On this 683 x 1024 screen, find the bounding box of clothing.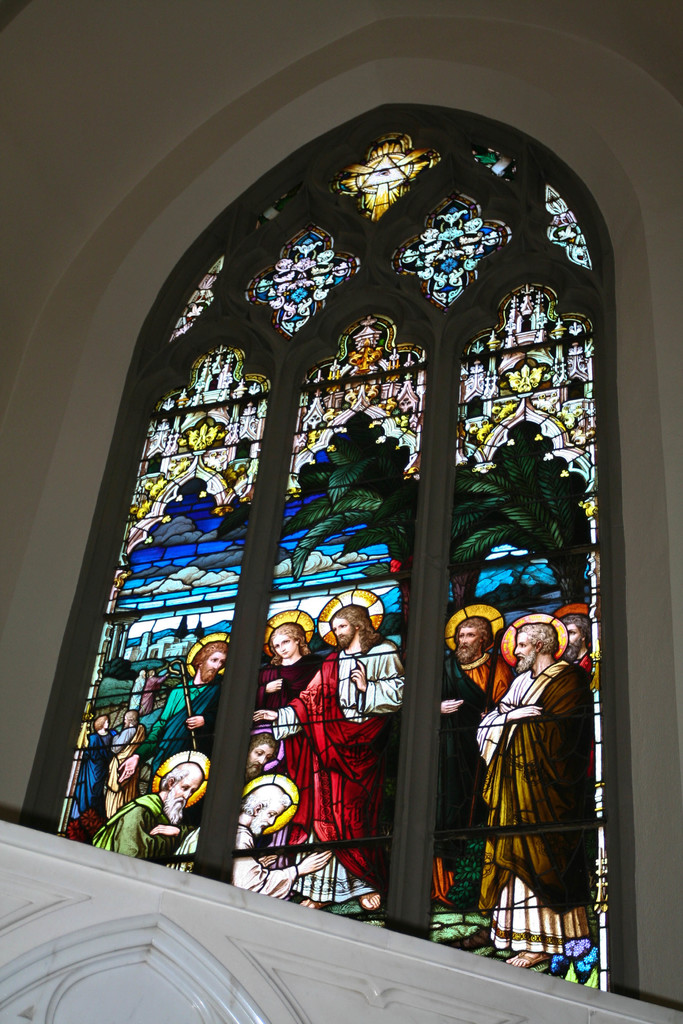
Bounding box: 284 625 401 926.
